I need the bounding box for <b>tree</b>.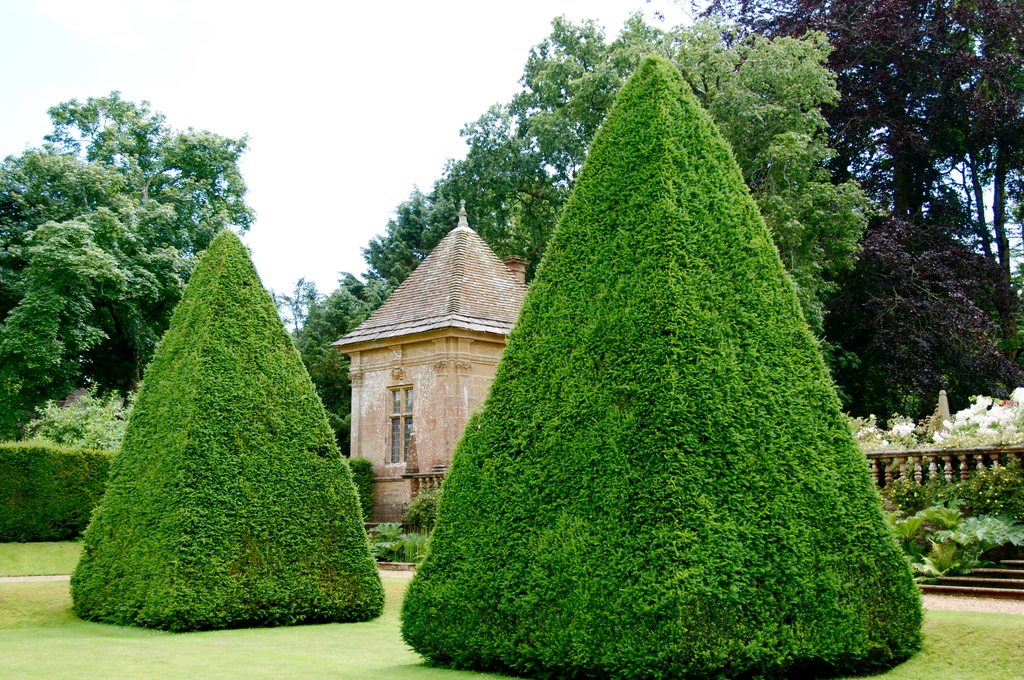
Here it is: 0/88/254/387.
